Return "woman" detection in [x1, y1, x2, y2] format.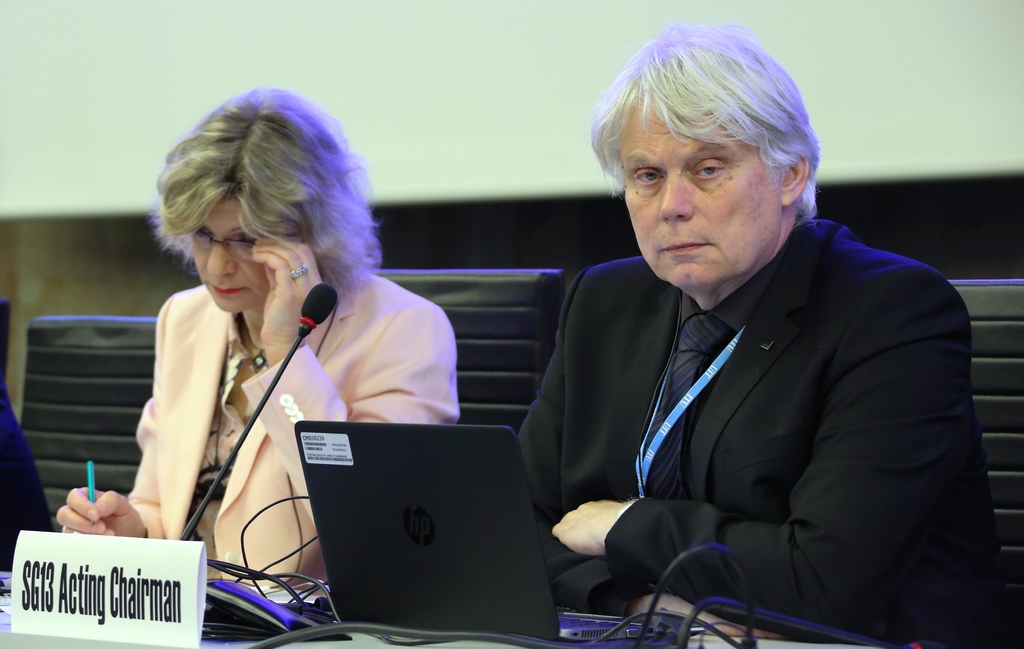
[509, 20, 1007, 648].
